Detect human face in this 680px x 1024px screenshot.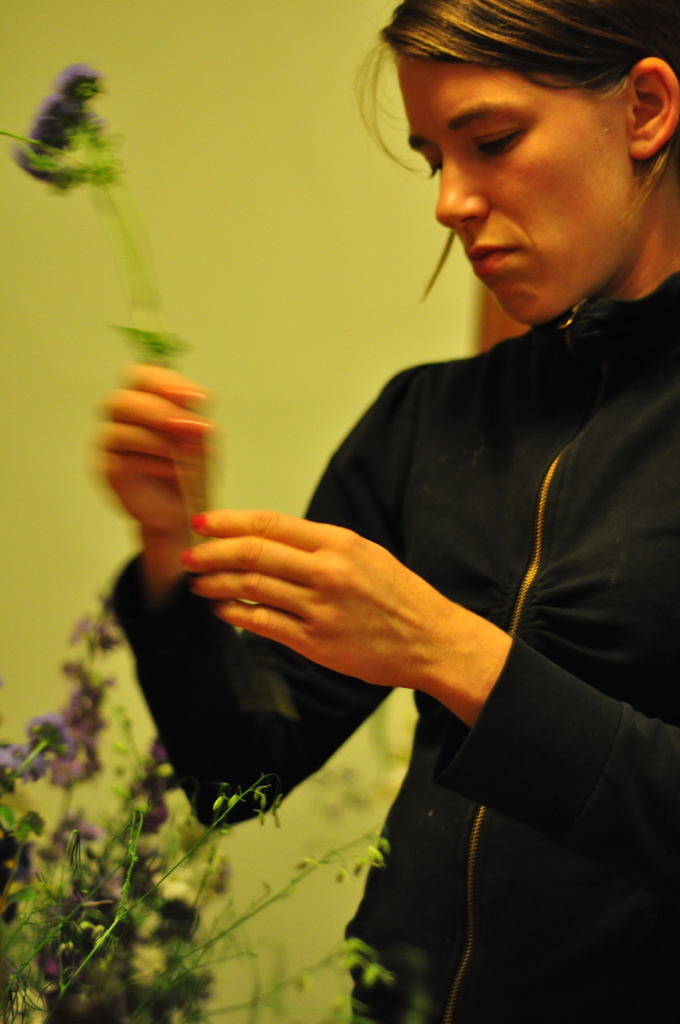
Detection: crop(395, 52, 631, 323).
